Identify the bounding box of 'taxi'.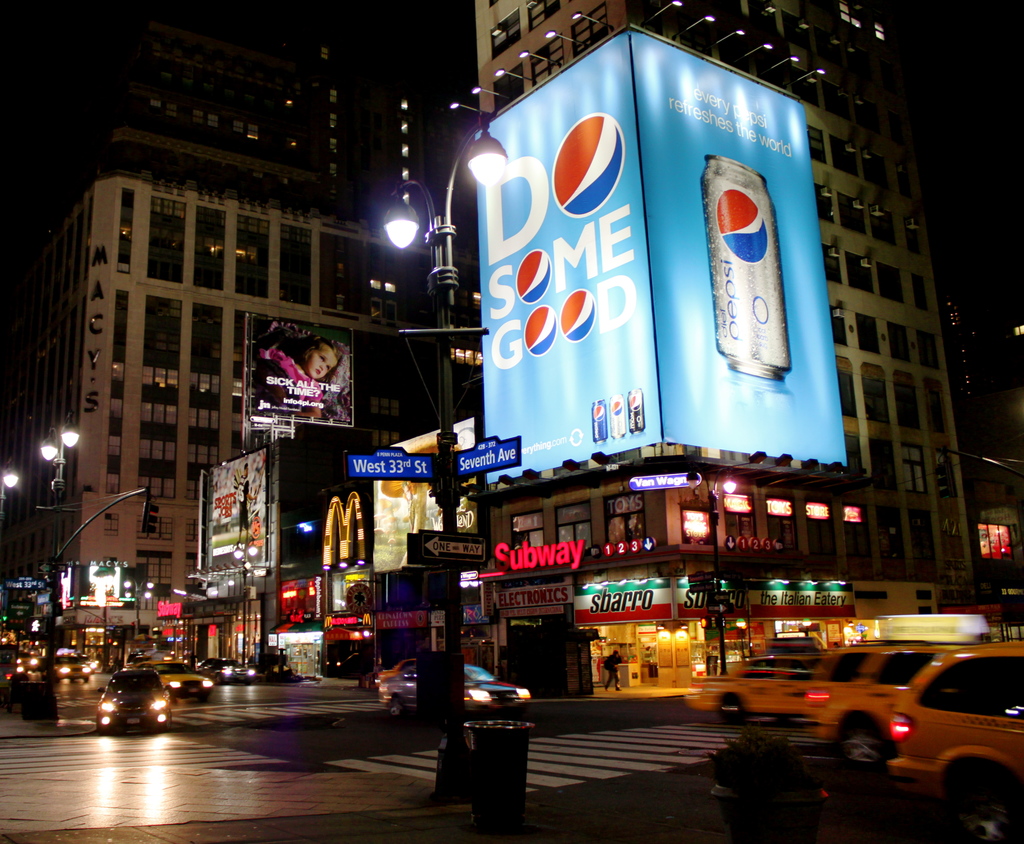
locate(689, 636, 828, 727).
